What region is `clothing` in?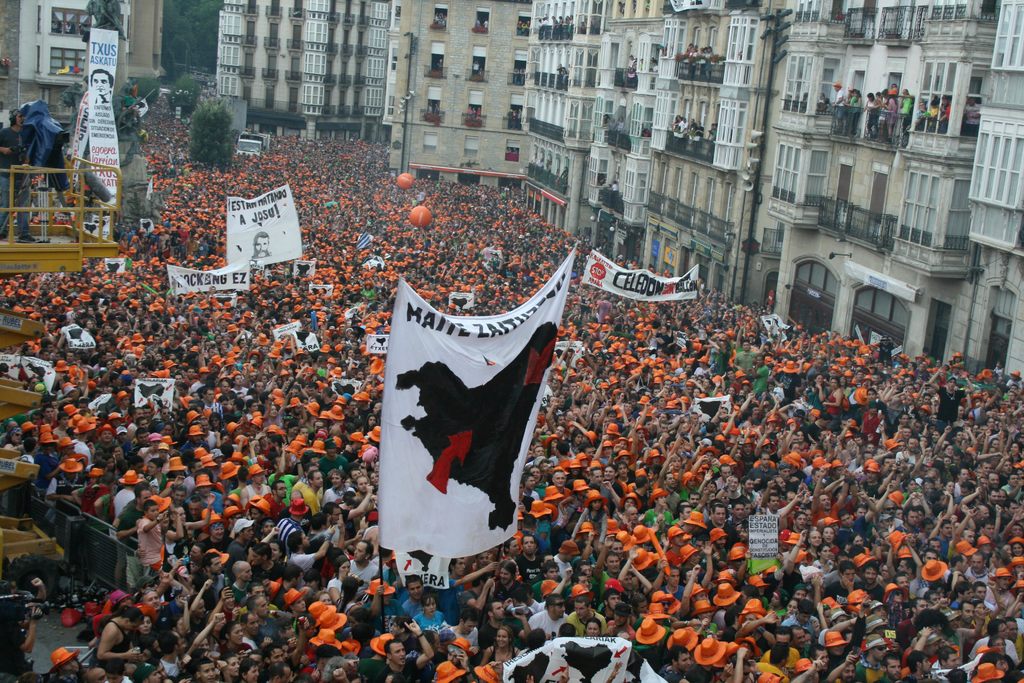
[x1=135, y1=513, x2=160, y2=568].
